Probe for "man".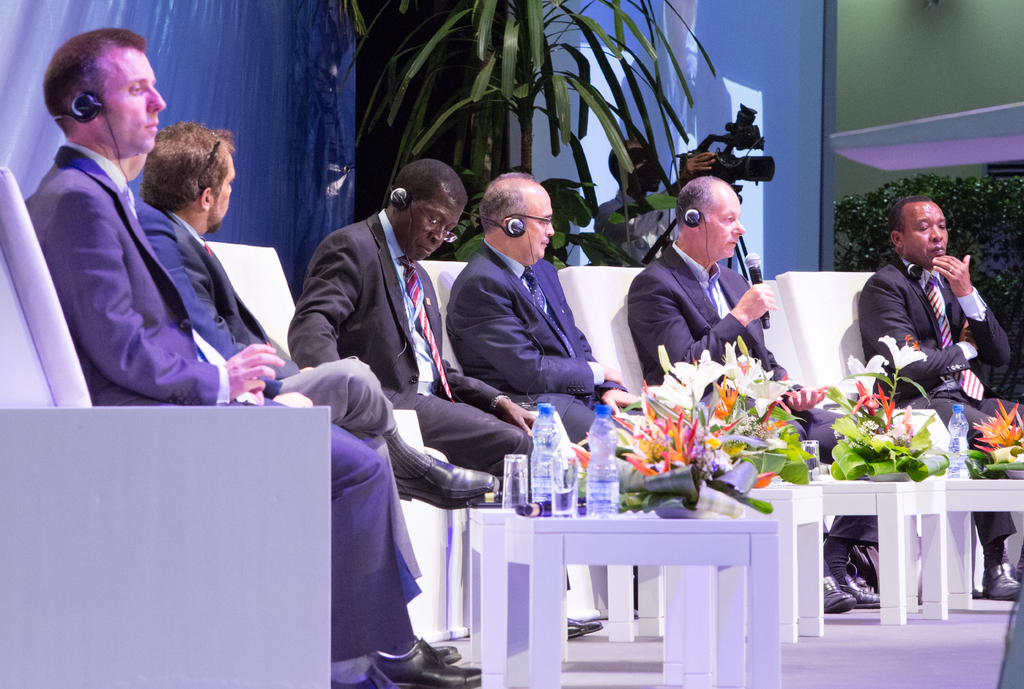
Probe result: 138,132,495,514.
